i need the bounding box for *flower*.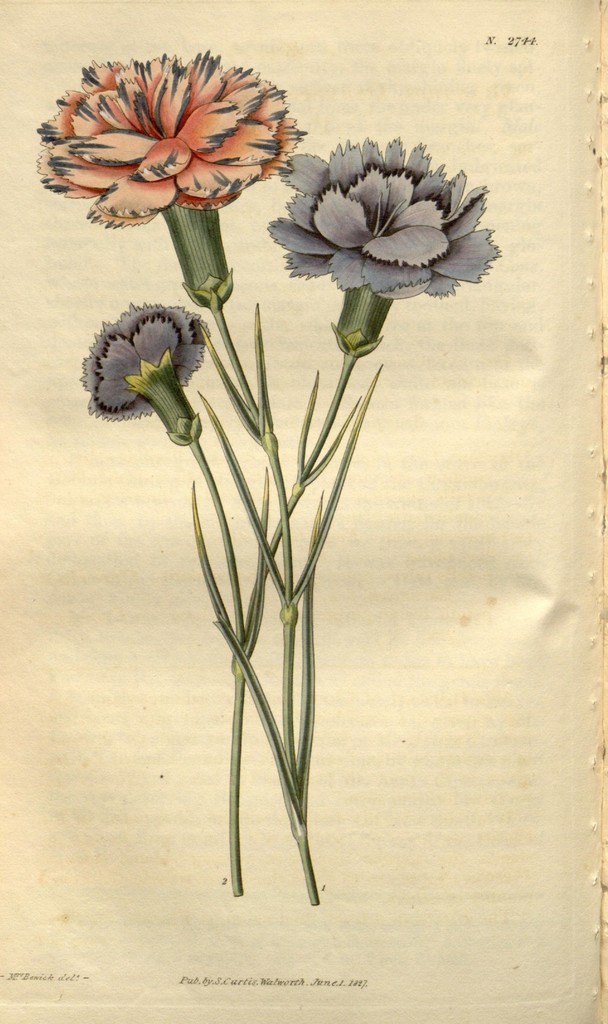
Here it is: detection(259, 136, 496, 356).
